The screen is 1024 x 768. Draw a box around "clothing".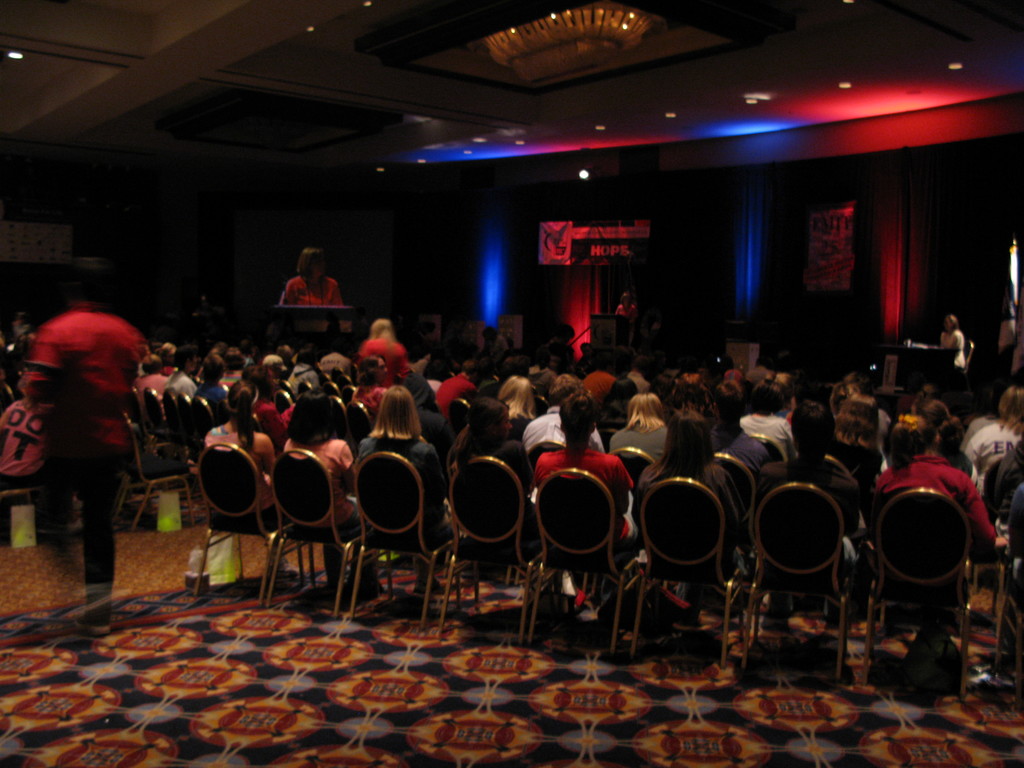
<bbox>355, 338, 408, 365</bbox>.
